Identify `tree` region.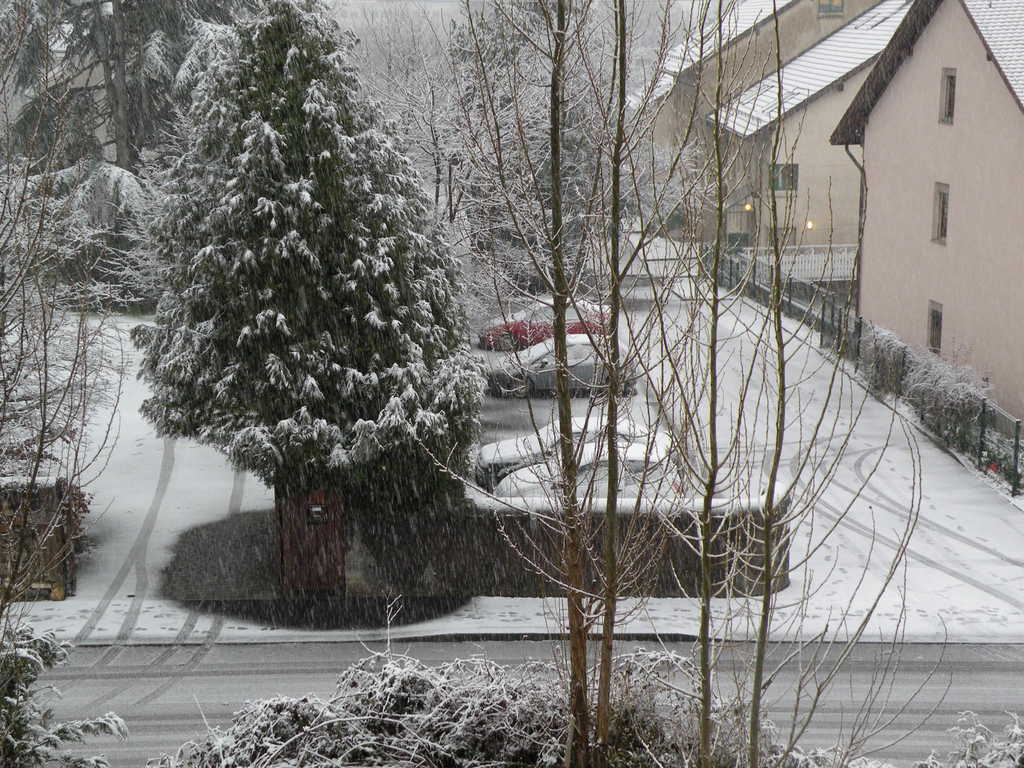
Region: {"x1": 184, "y1": 659, "x2": 819, "y2": 767}.
